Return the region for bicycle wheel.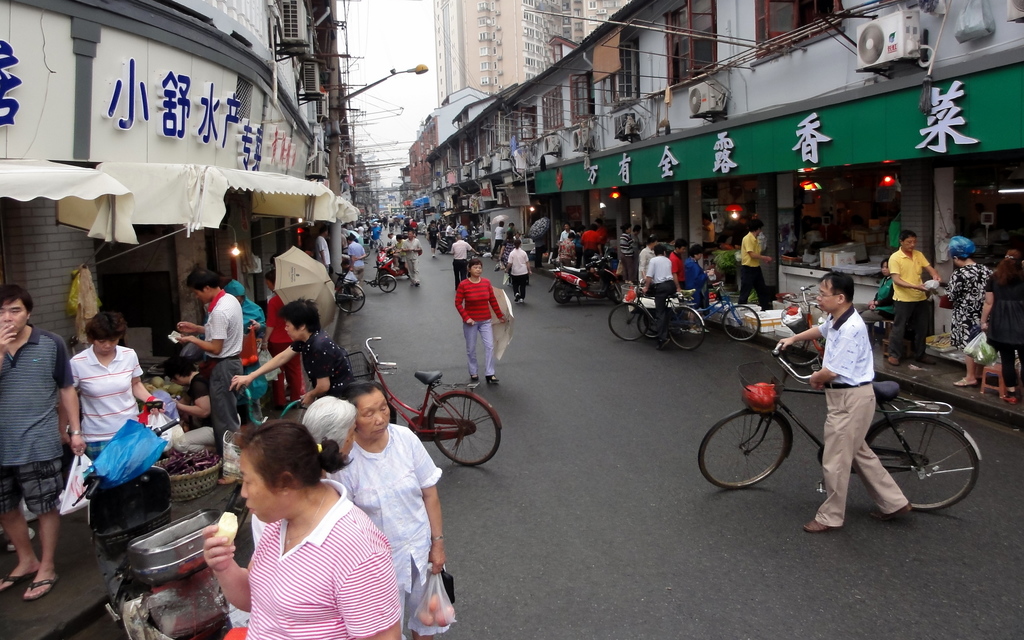
[426,394,508,468].
